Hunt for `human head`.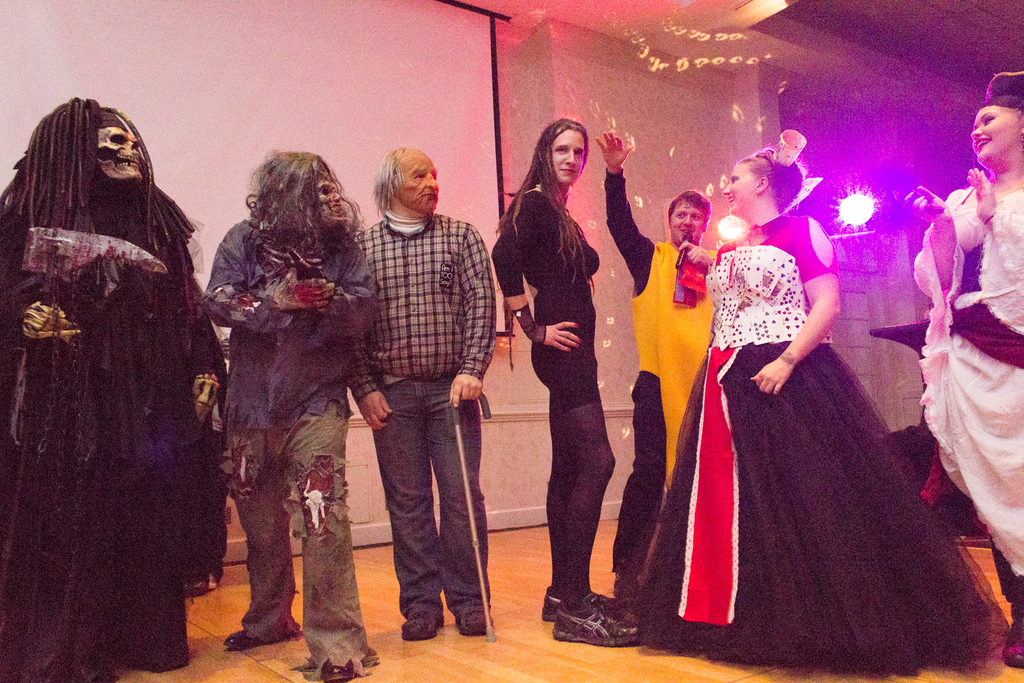
Hunted down at bbox=(966, 104, 1023, 171).
